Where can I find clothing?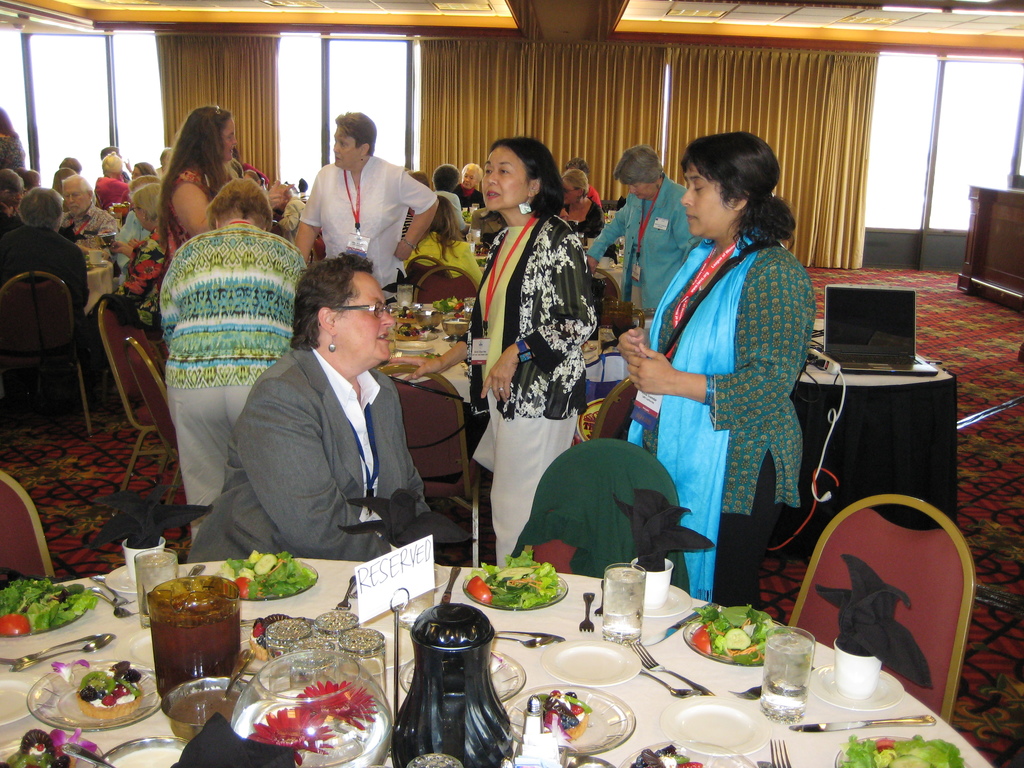
You can find it at 624 196 824 594.
